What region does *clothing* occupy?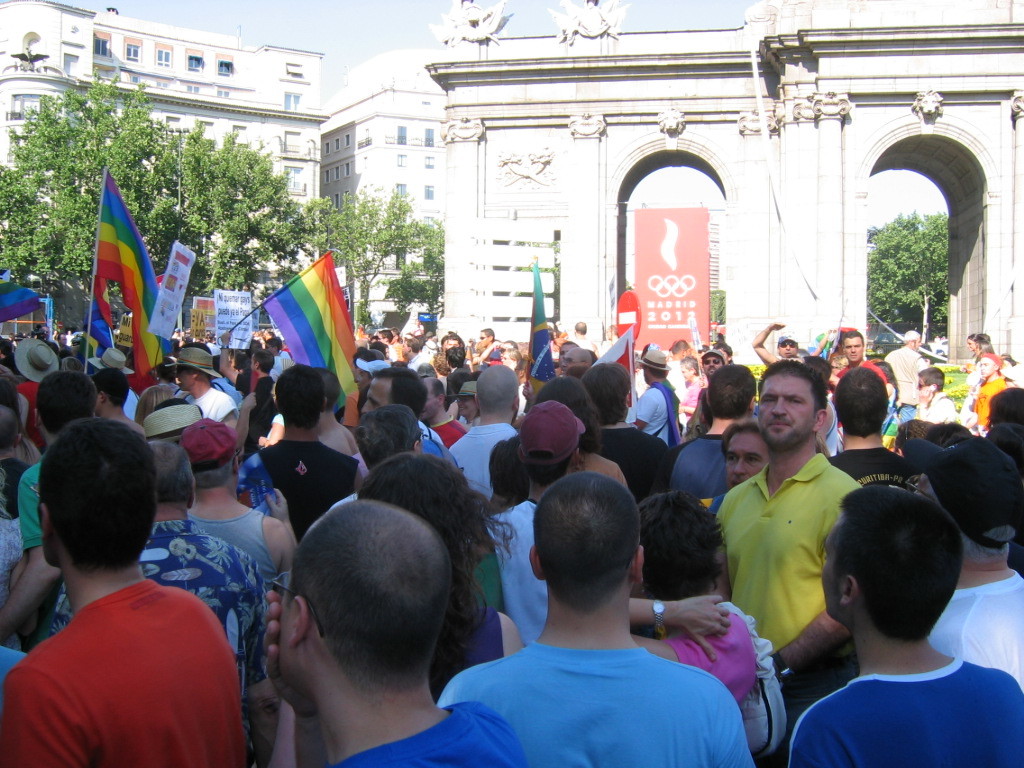
bbox=[637, 384, 682, 445].
